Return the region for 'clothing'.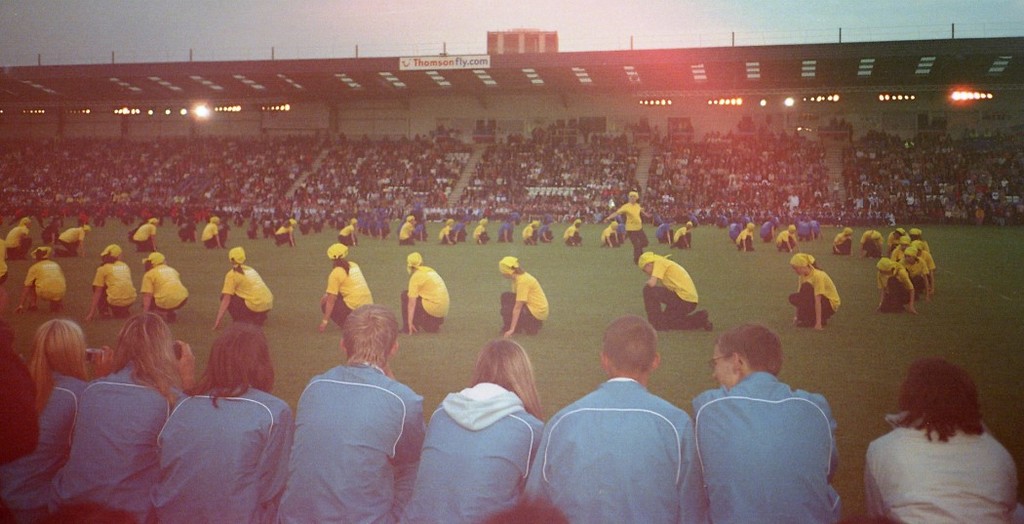
<bbox>133, 222, 156, 257</bbox>.
